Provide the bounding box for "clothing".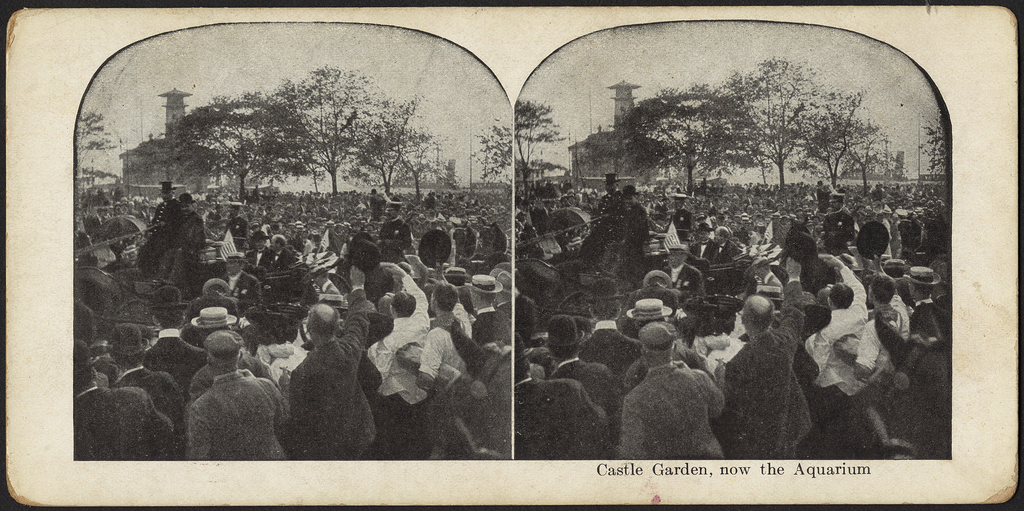
802 265 867 459.
